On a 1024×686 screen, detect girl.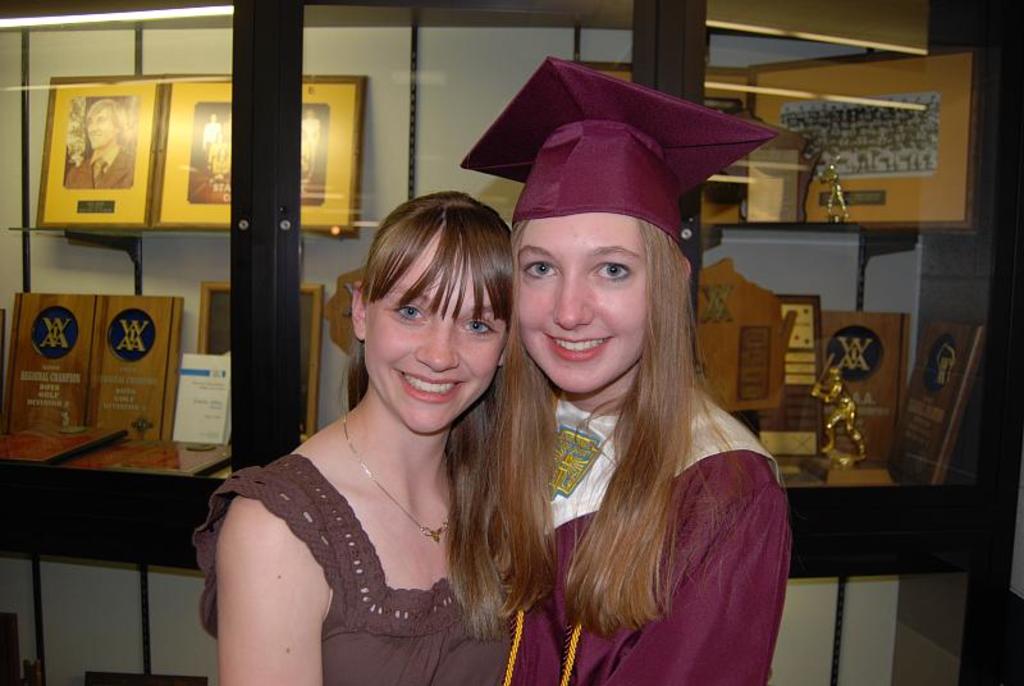
191,186,526,685.
